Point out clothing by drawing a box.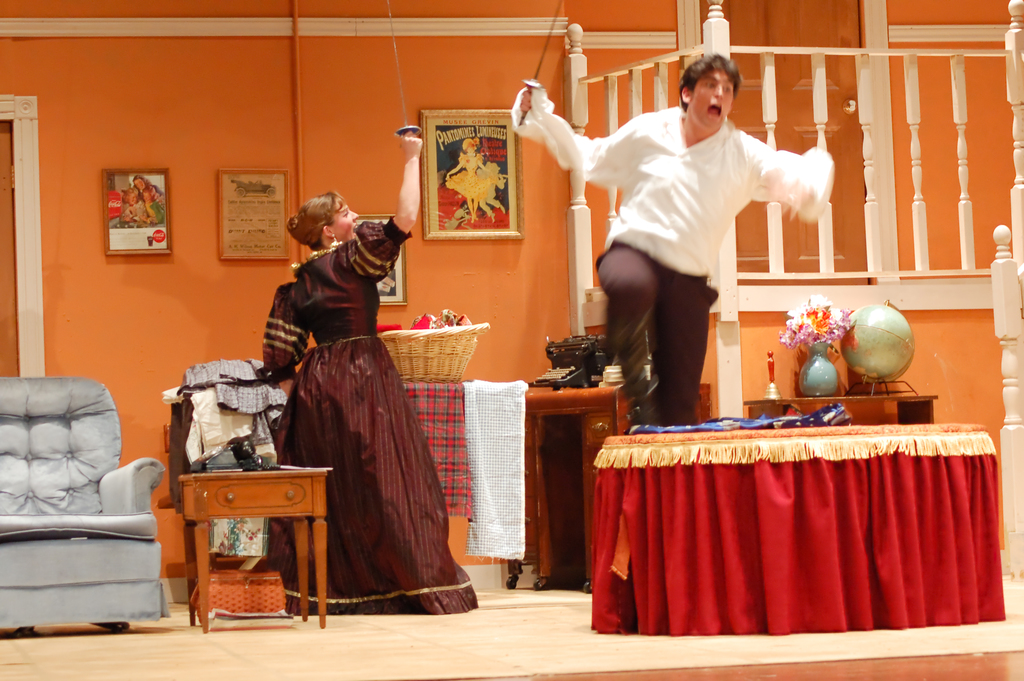
(x1=566, y1=71, x2=817, y2=411).
